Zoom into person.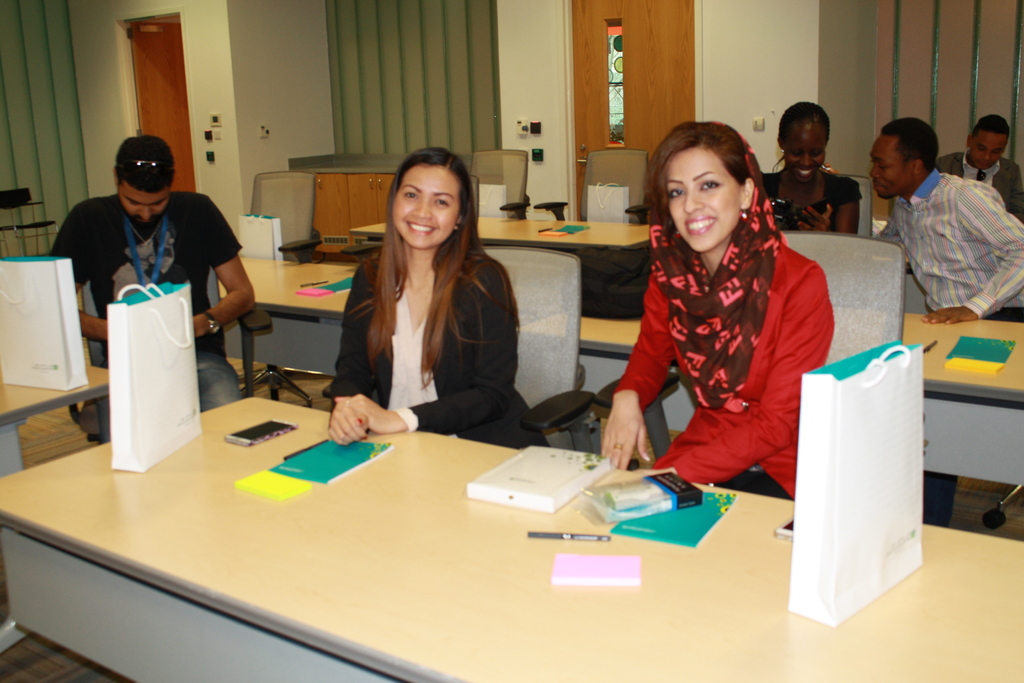
Zoom target: rect(50, 136, 257, 447).
